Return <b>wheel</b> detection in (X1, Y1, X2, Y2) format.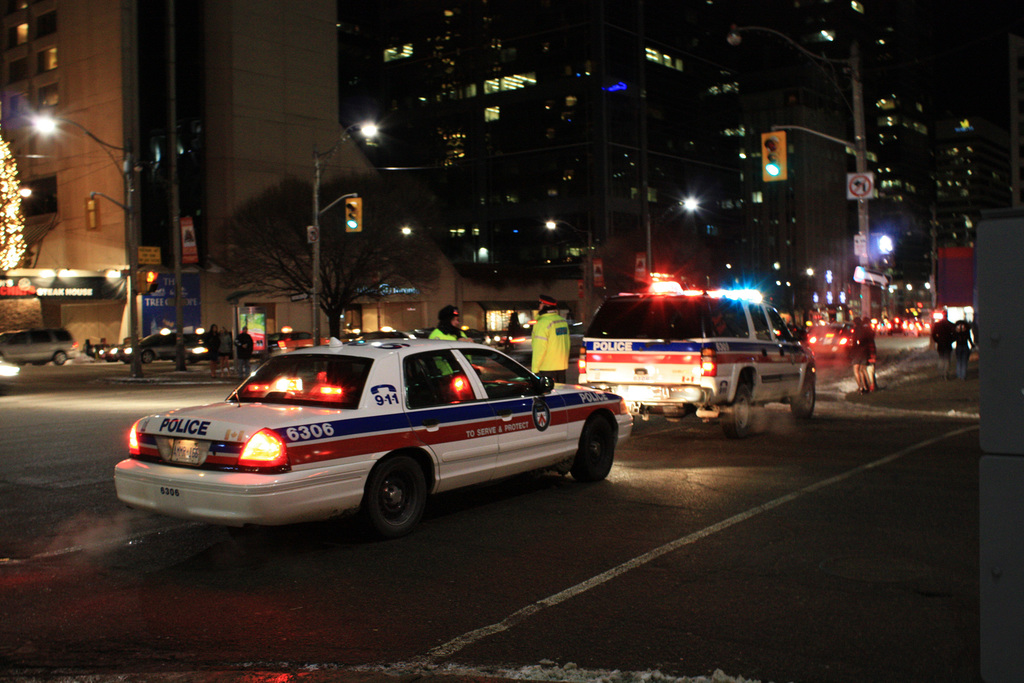
(355, 466, 429, 538).
